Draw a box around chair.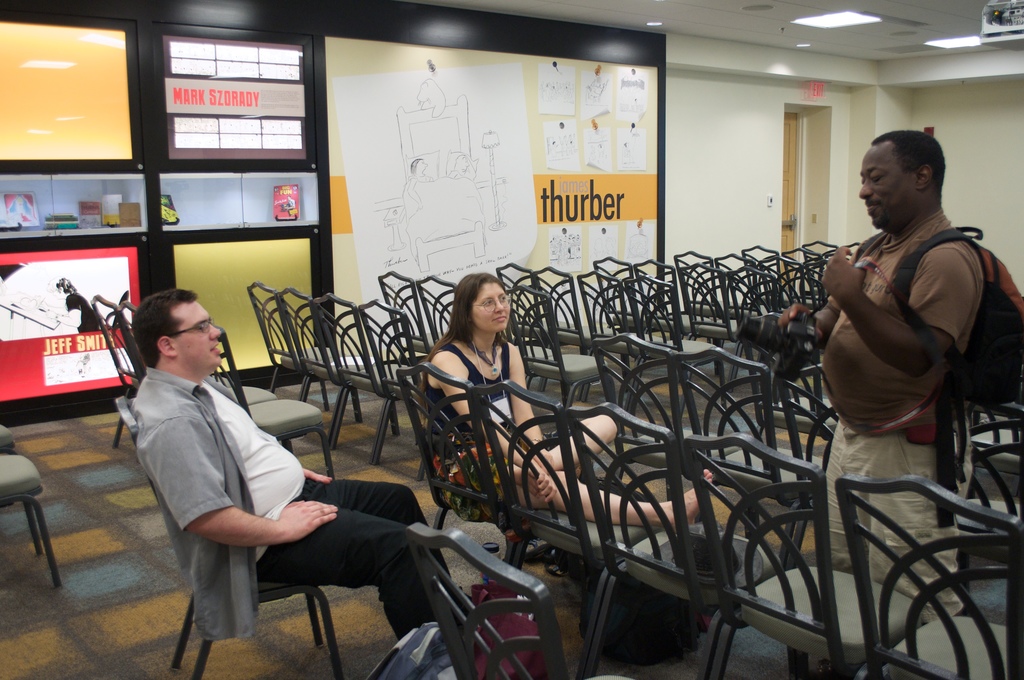
region(0, 422, 20, 455).
